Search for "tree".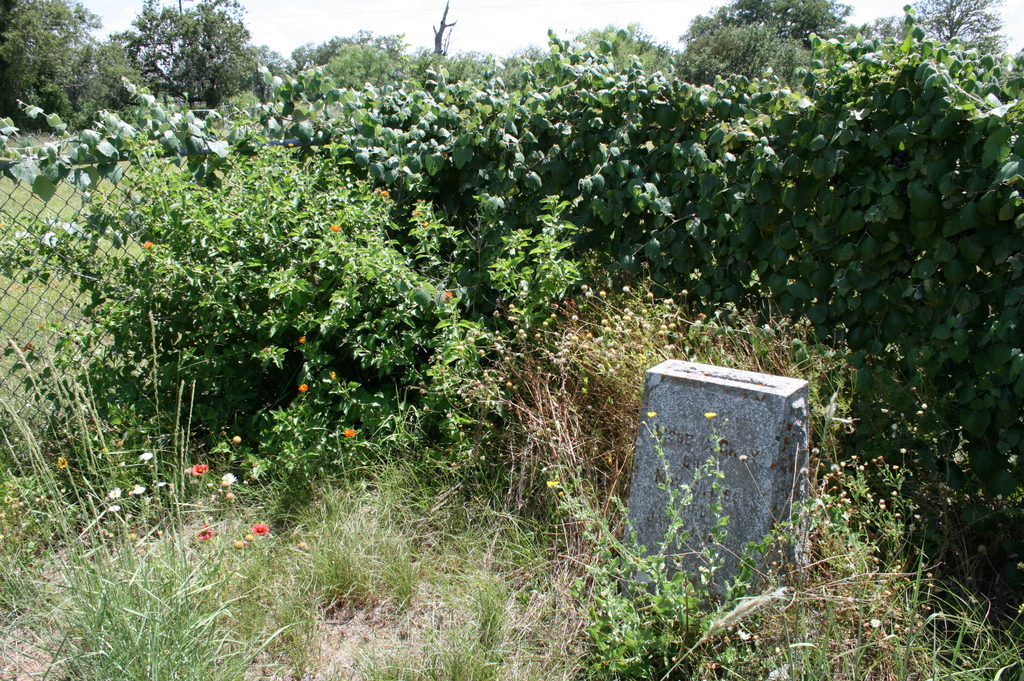
Found at [0, 4, 105, 130].
